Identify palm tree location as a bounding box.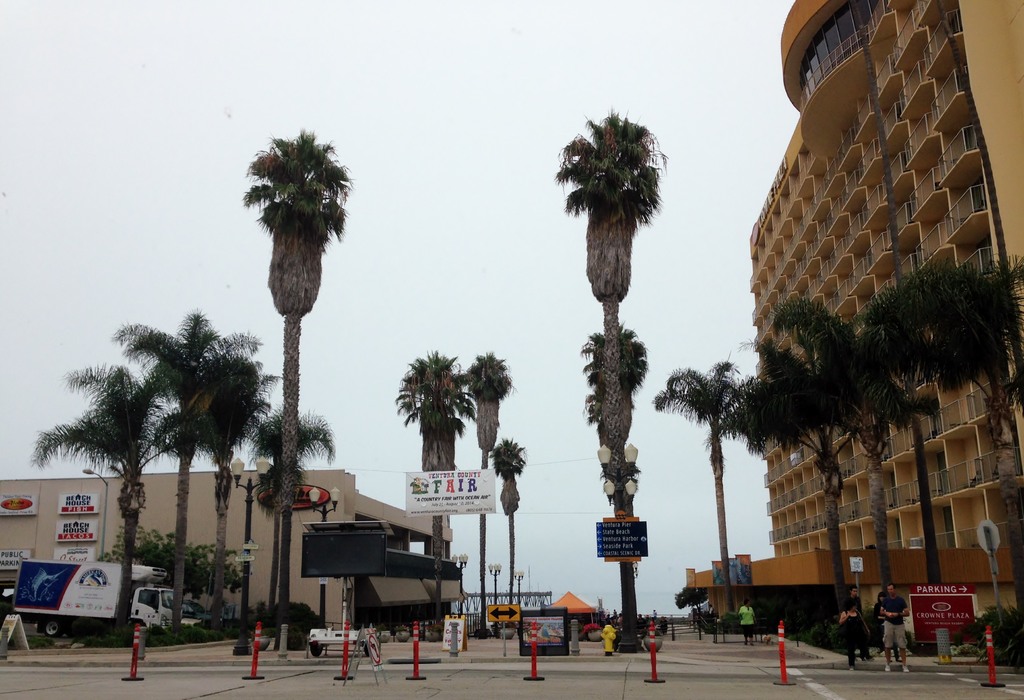
crop(51, 352, 162, 636).
